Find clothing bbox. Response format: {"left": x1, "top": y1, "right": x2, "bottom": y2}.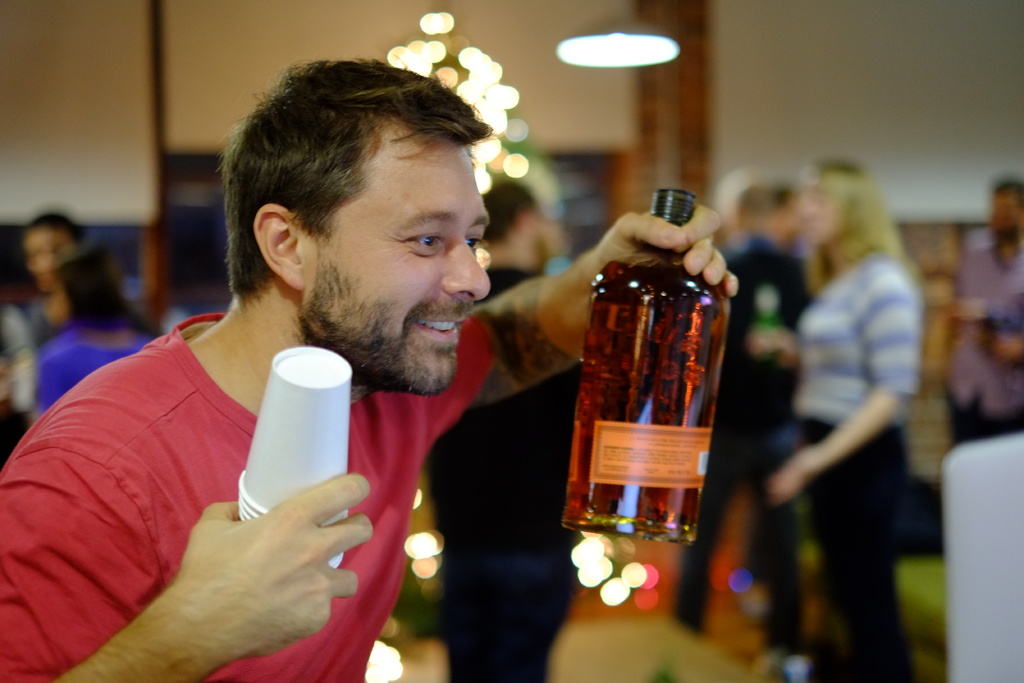
{"left": 30, "top": 320, "right": 152, "bottom": 420}.
